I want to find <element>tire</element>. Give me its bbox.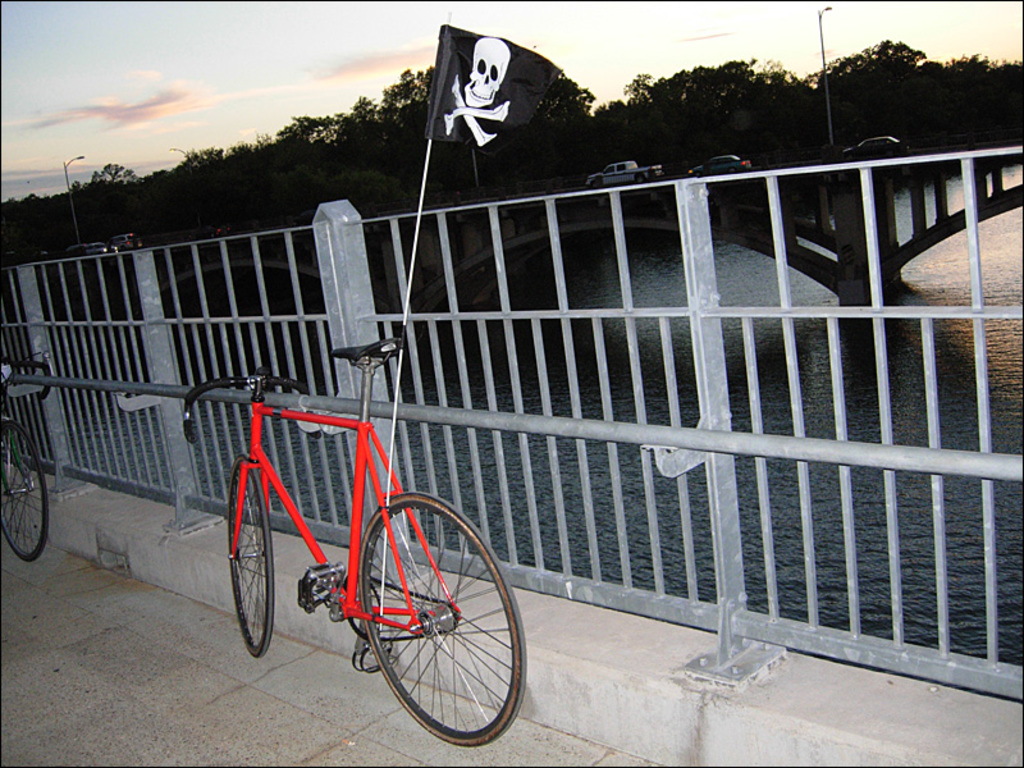
BBox(225, 452, 275, 657).
